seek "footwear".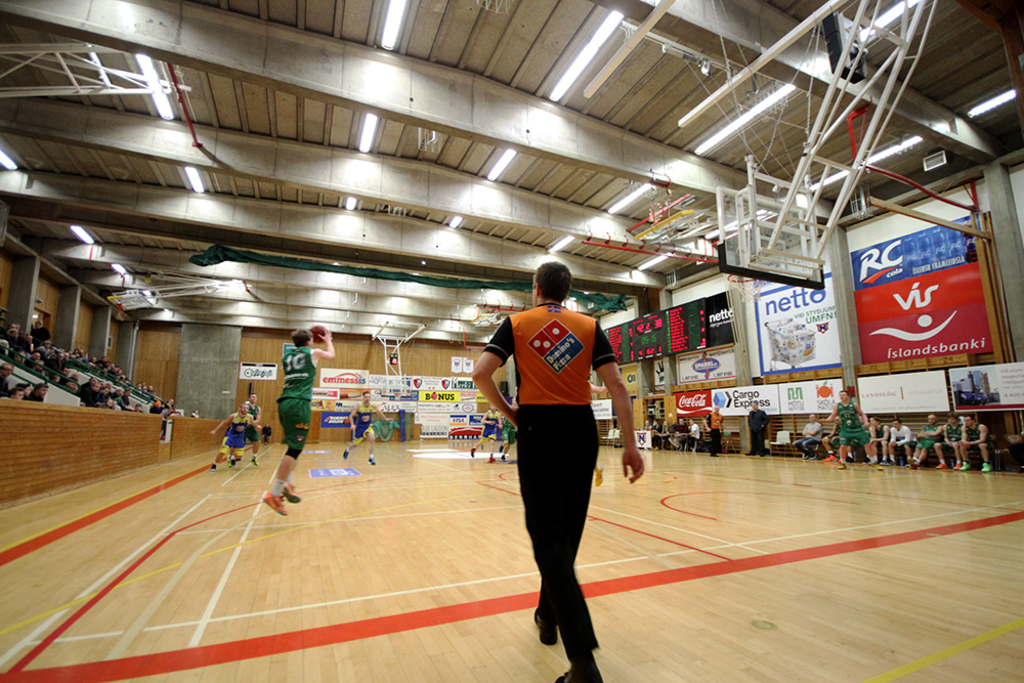
x1=469, y1=446, x2=475, y2=457.
